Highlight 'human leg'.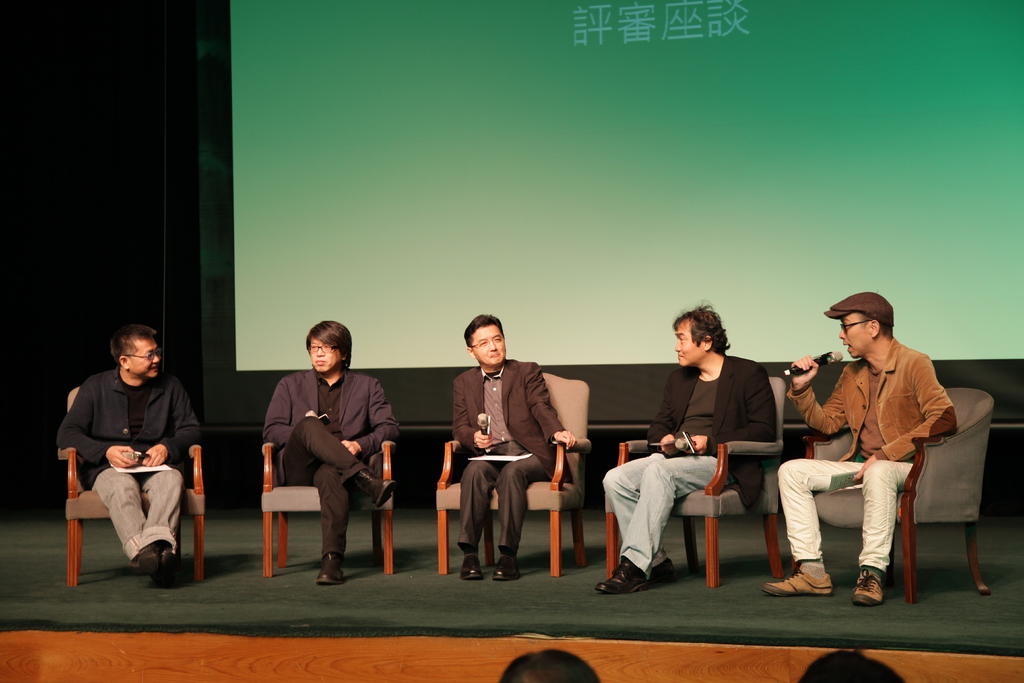
Highlighted region: {"x1": 461, "y1": 452, "x2": 490, "y2": 579}.
